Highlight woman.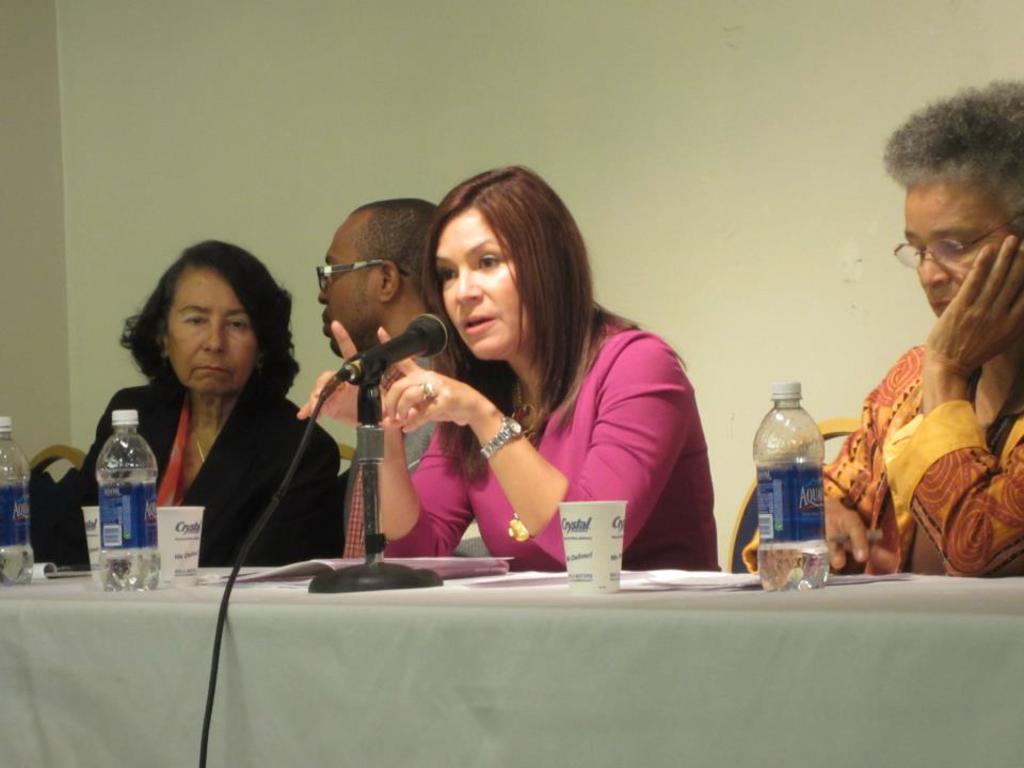
Highlighted region: bbox=(281, 151, 724, 601).
